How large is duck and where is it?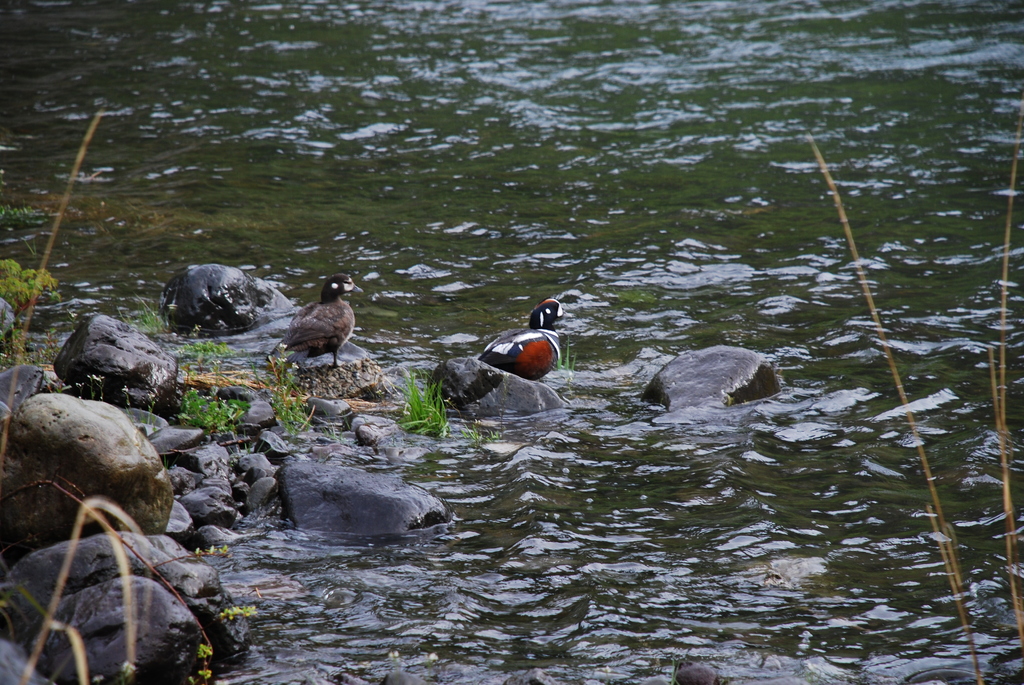
Bounding box: rect(260, 274, 358, 365).
